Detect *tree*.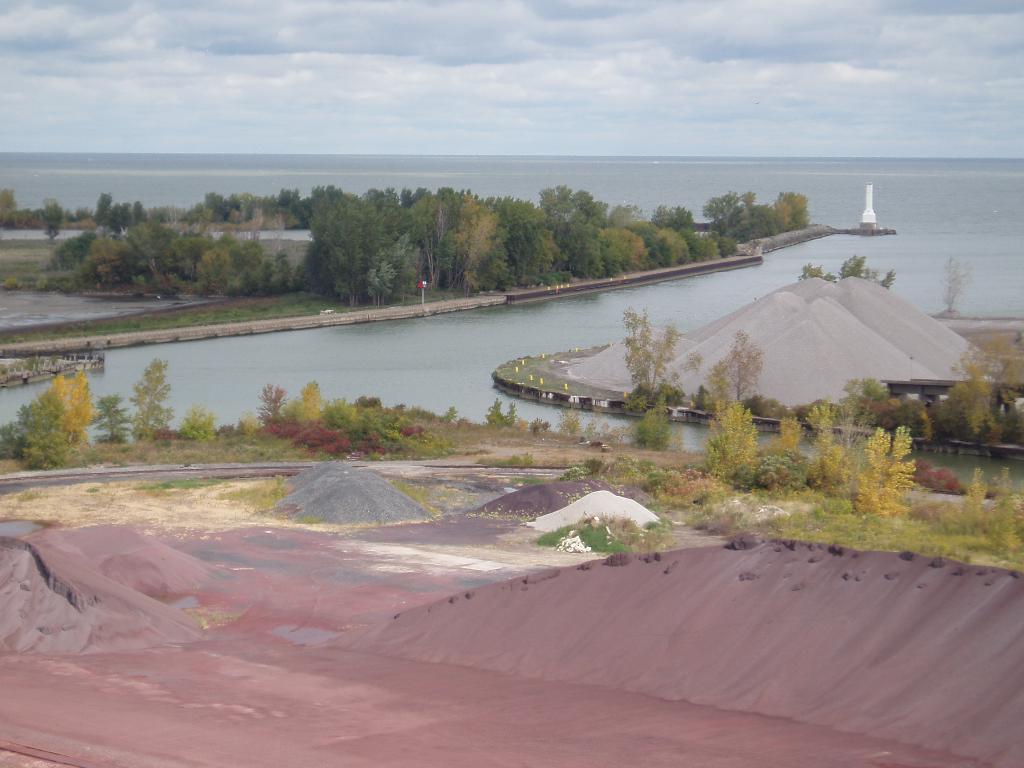
Detected at (left=811, top=252, right=894, bottom=287).
